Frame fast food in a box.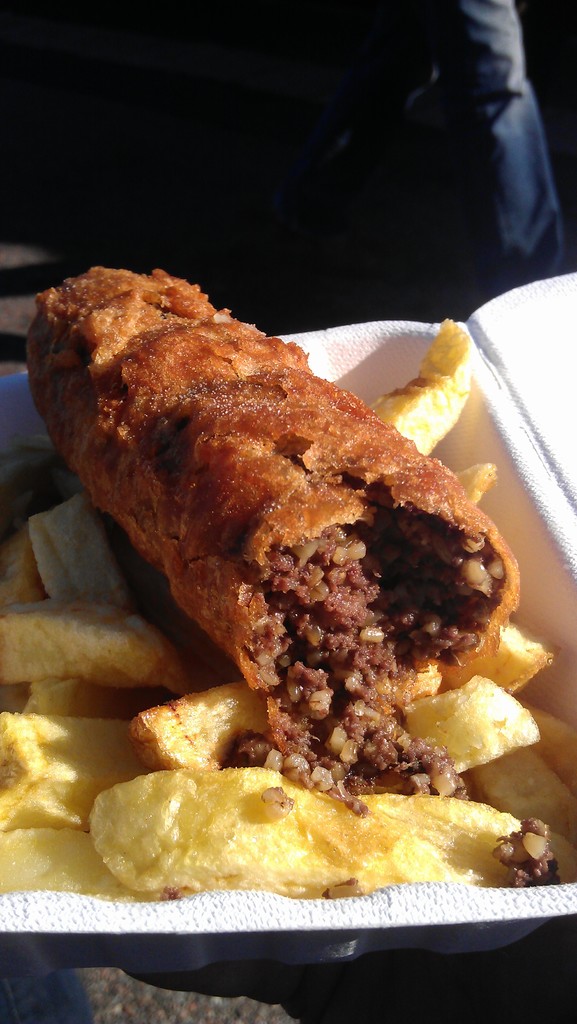
10:232:567:893.
